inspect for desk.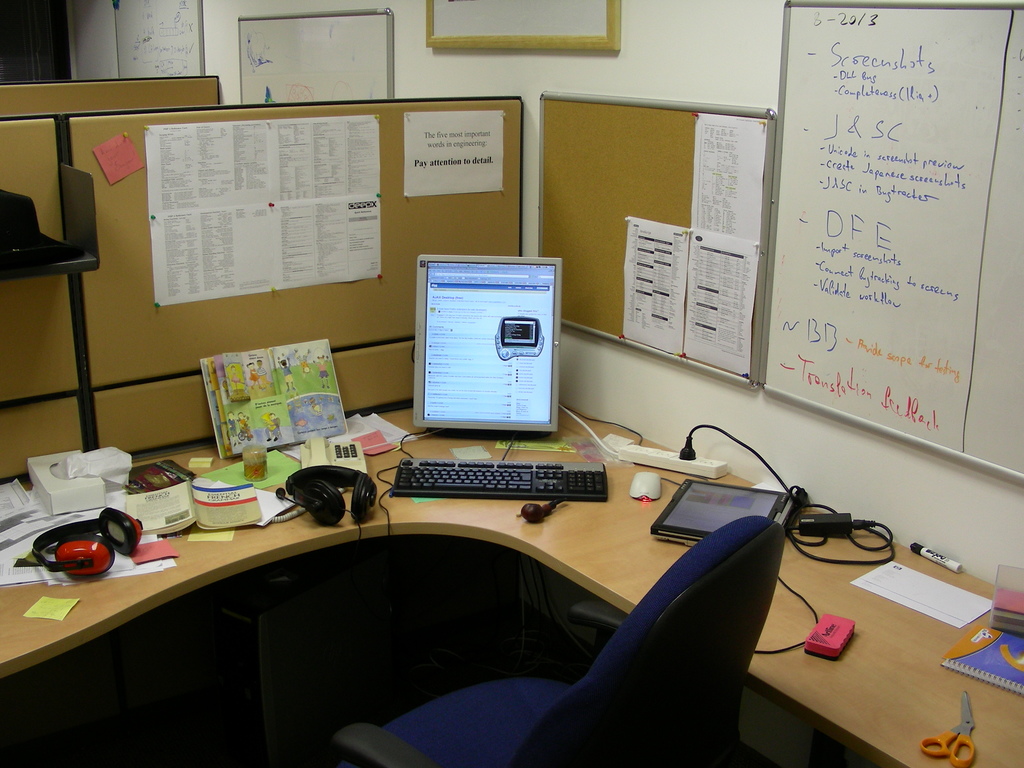
Inspection: <region>0, 384, 1023, 767</region>.
